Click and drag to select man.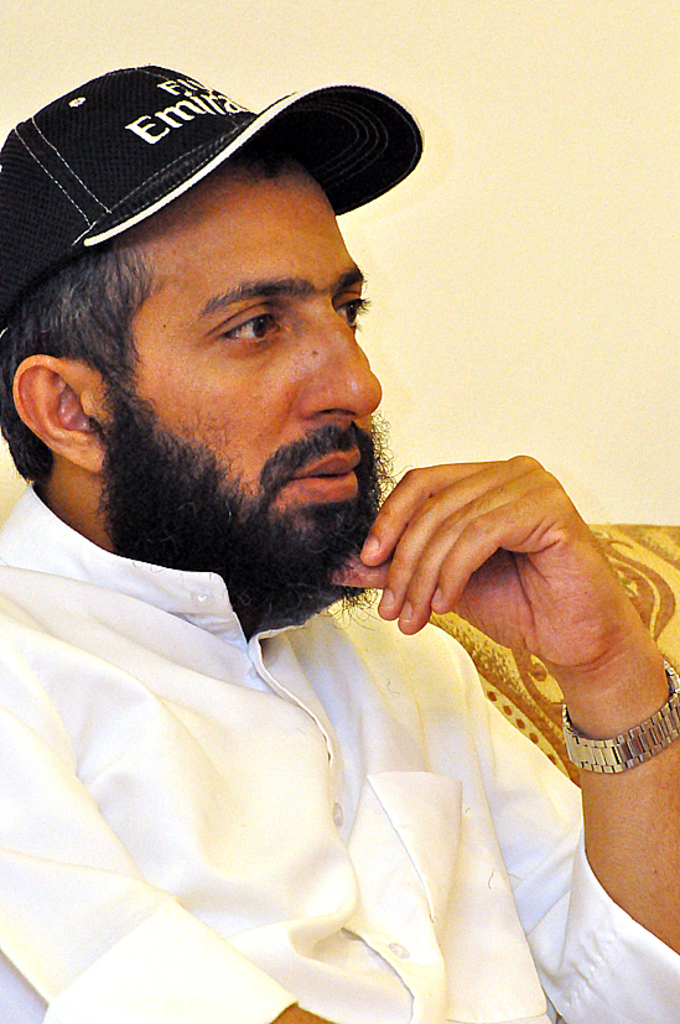
Selection: x1=0, y1=41, x2=550, y2=994.
